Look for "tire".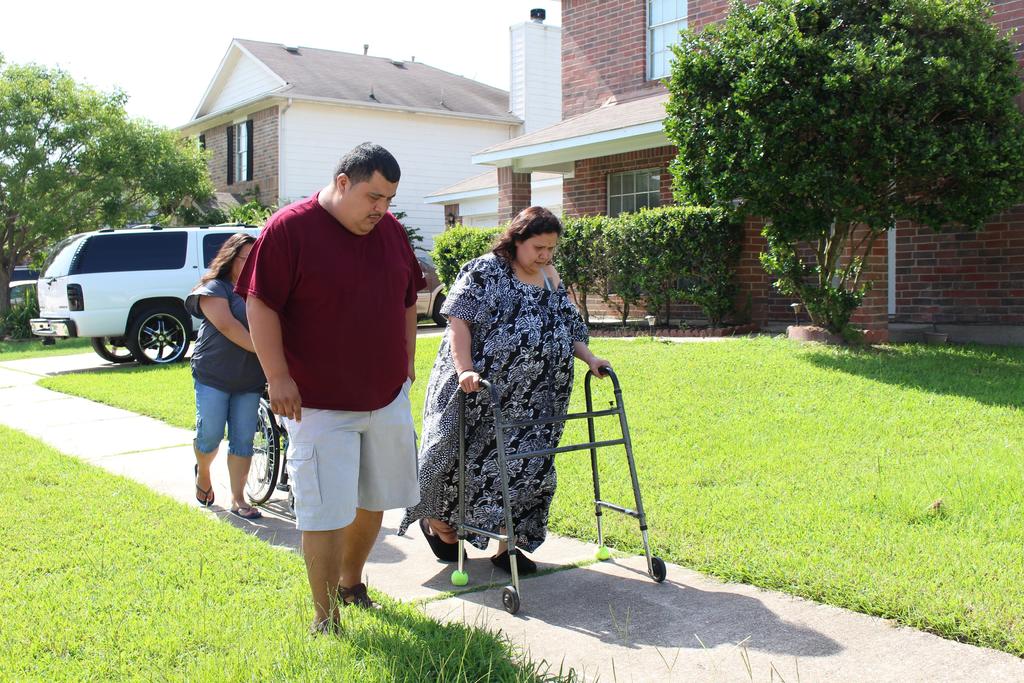
Found: crop(237, 393, 286, 509).
